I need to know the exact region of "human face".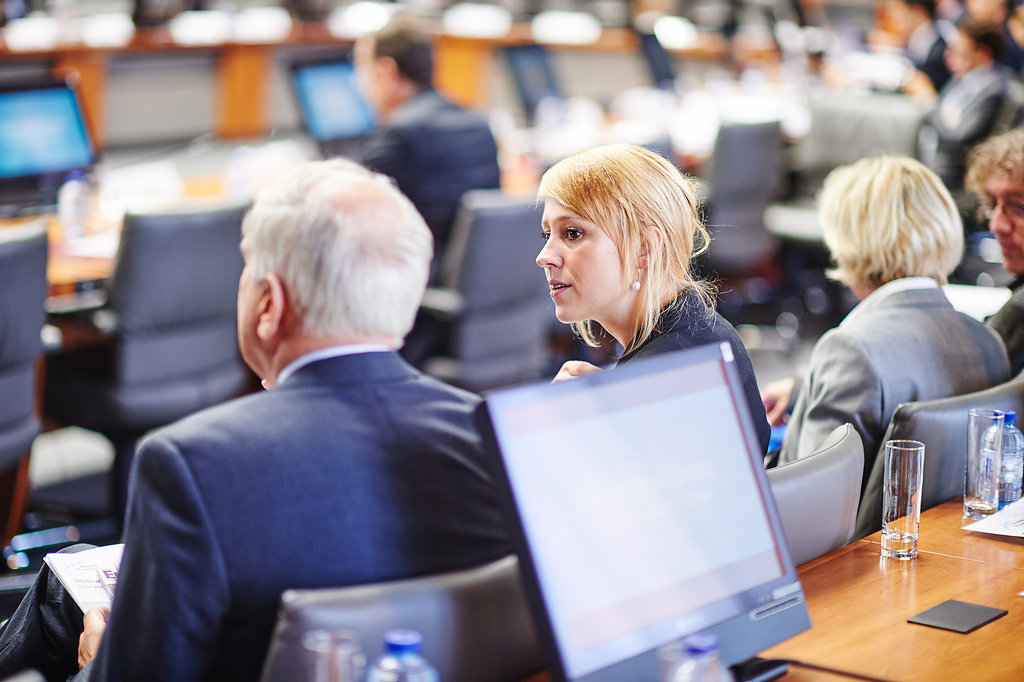
Region: 978/161/1023/279.
